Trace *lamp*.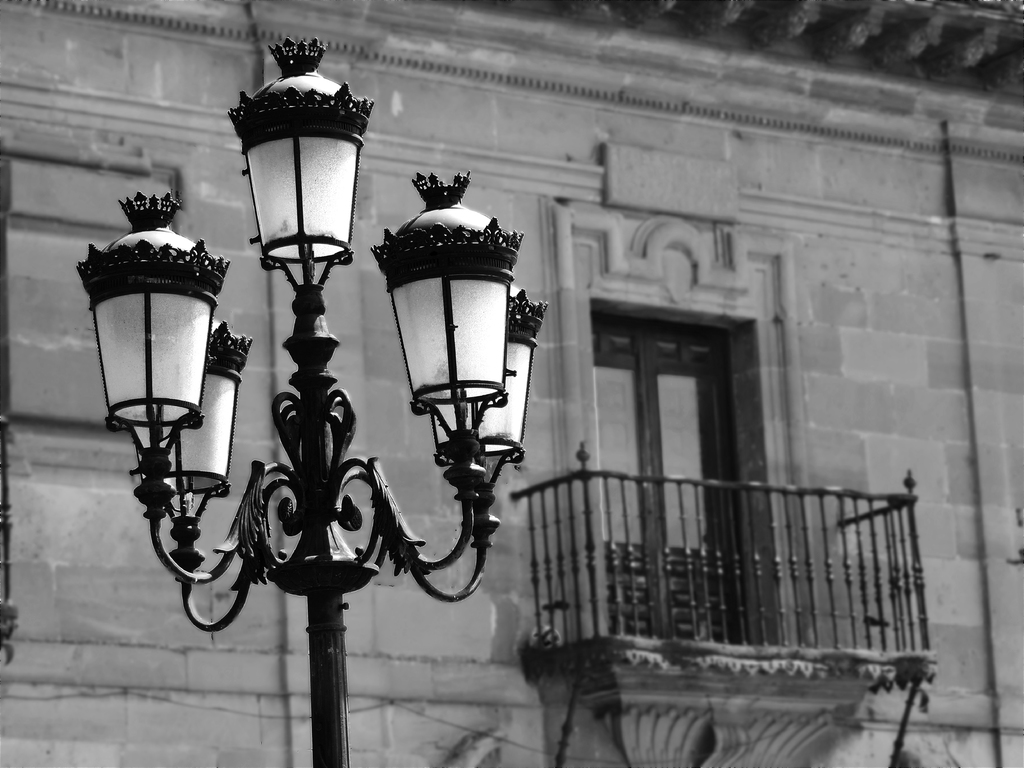
Traced to <box>432,284,546,466</box>.
